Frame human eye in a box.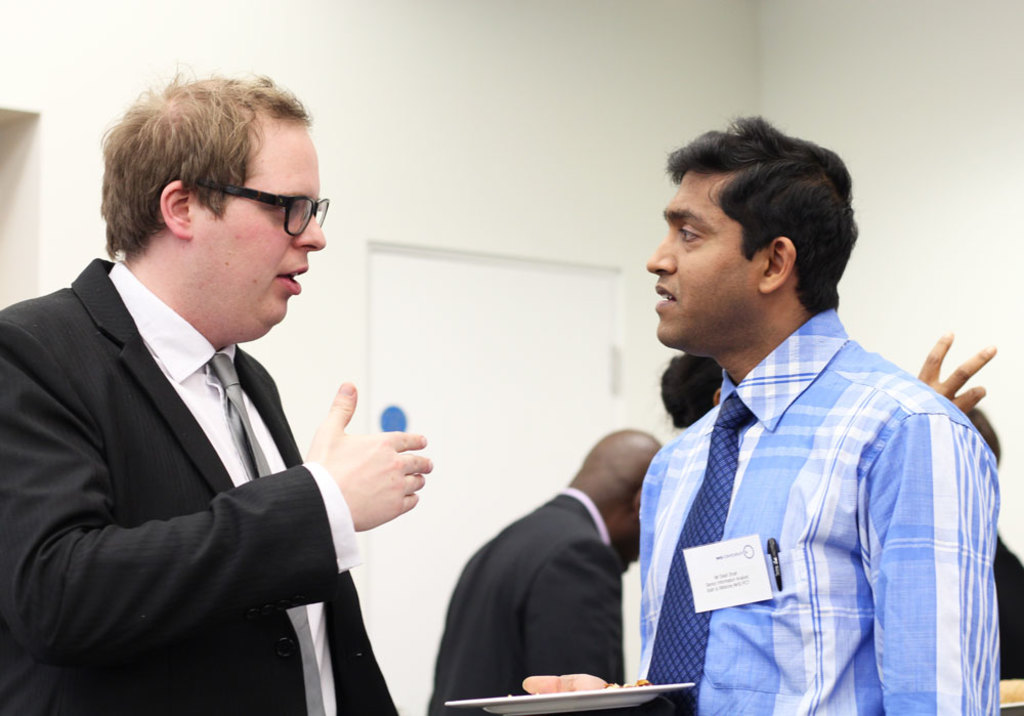
[x1=676, y1=224, x2=705, y2=248].
